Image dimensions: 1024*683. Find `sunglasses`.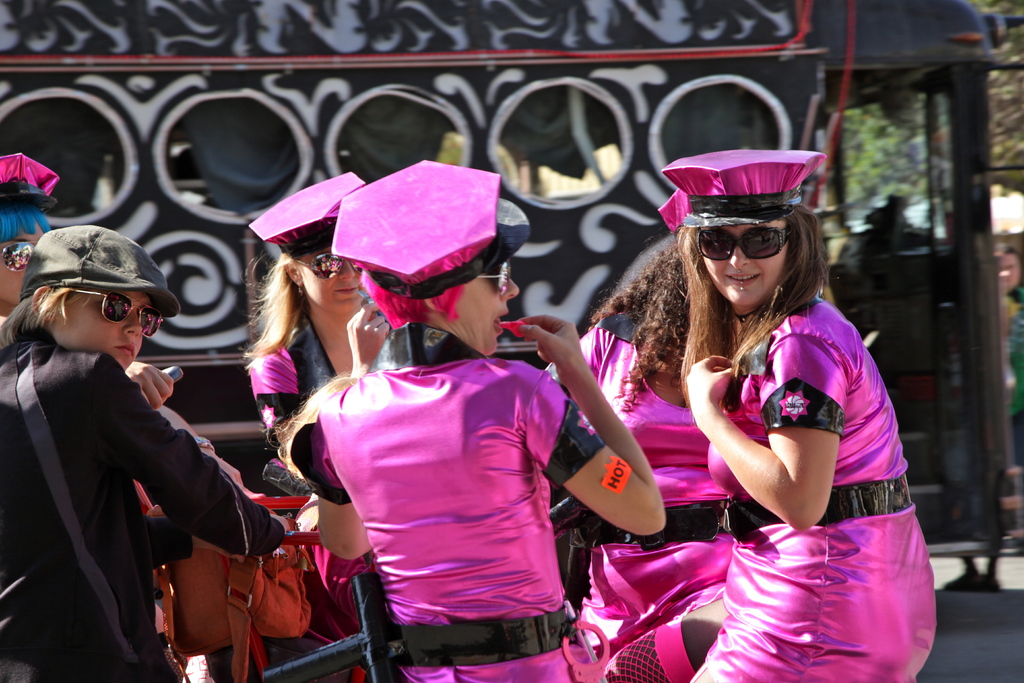
detection(76, 288, 165, 341).
